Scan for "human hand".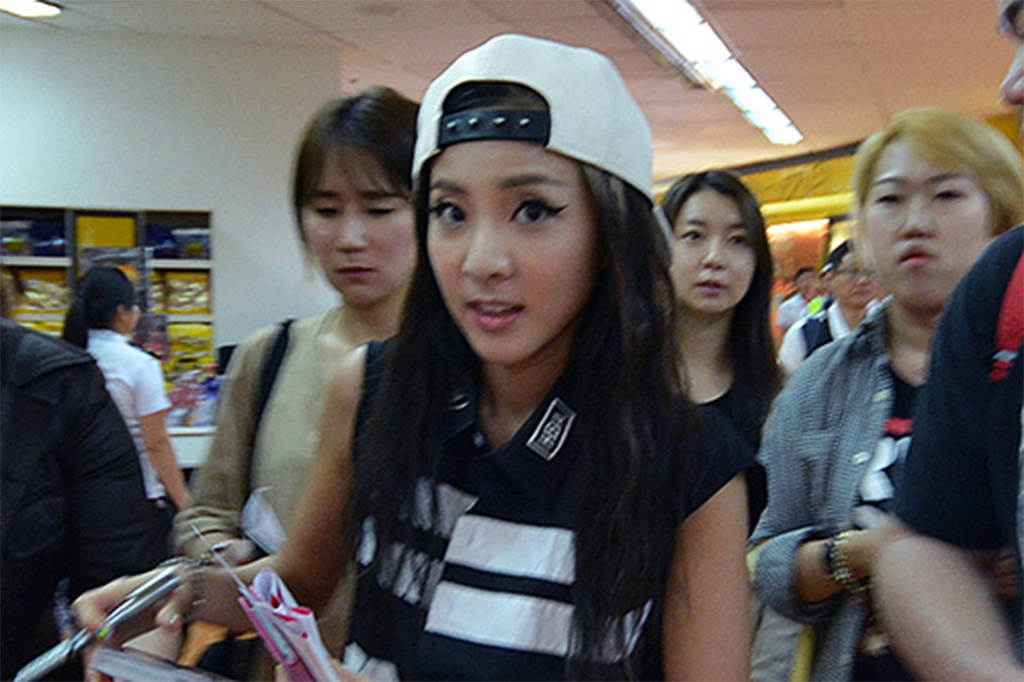
Scan result: <bbox>851, 518, 878, 568</bbox>.
